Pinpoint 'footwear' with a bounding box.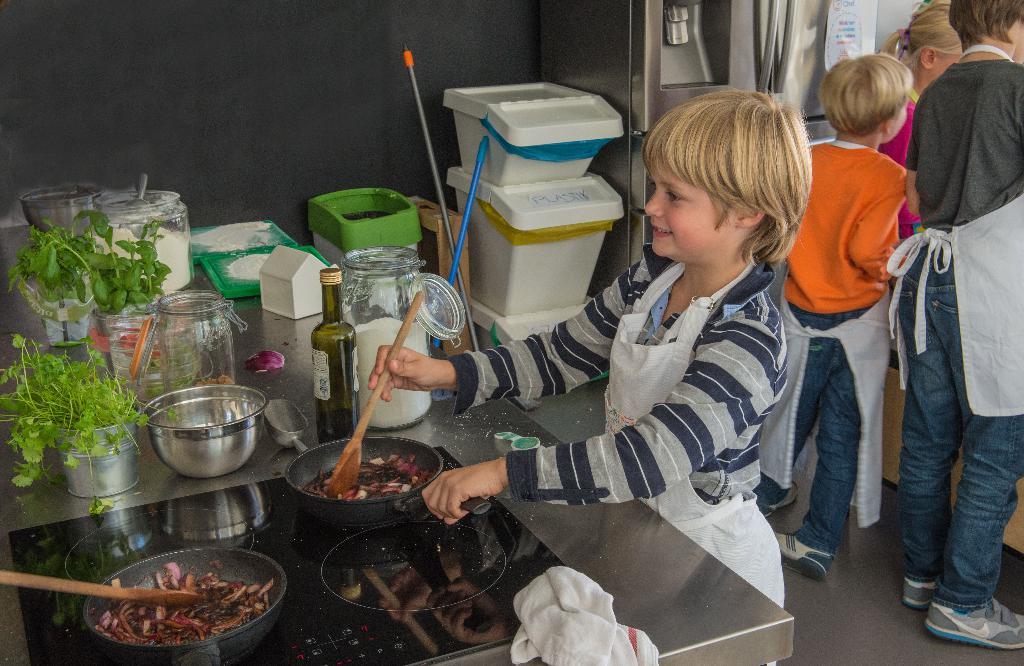
x1=772, y1=531, x2=835, y2=581.
